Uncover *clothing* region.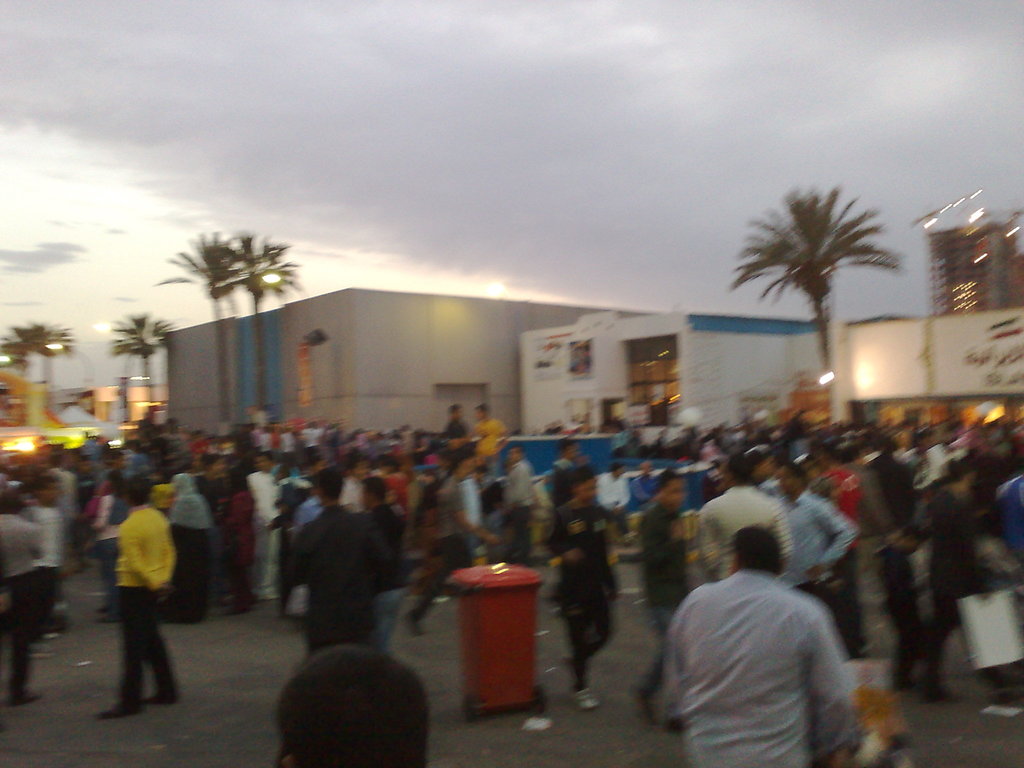
Uncovered: <region>687, 468, 785, 592</region>.
